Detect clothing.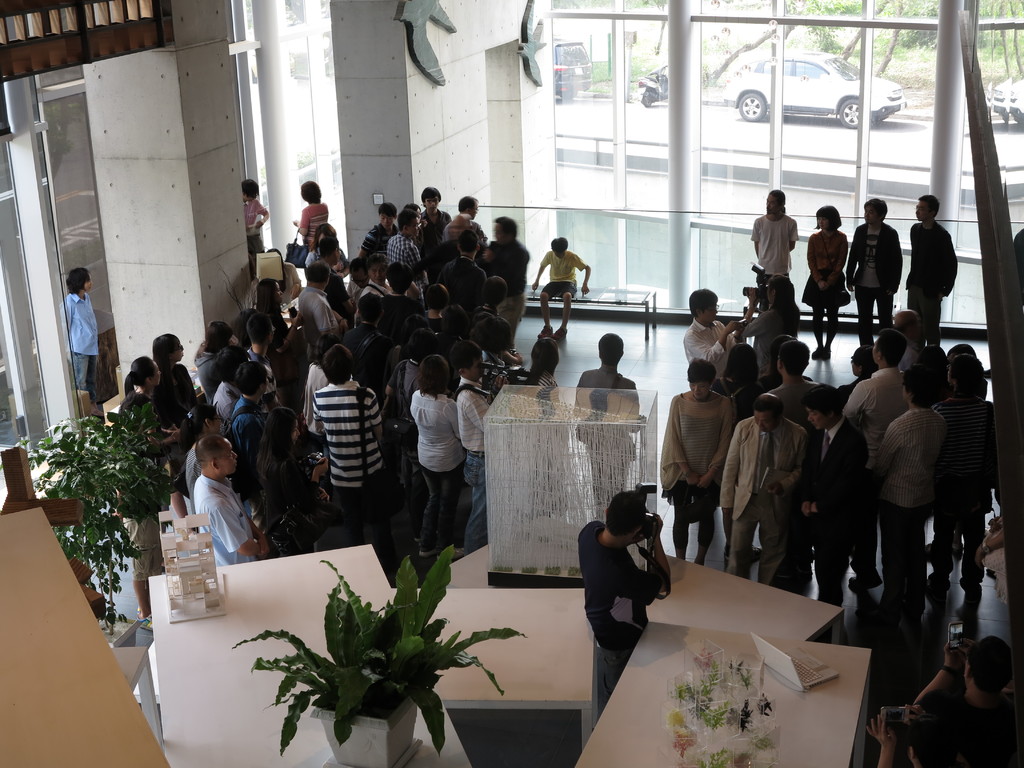
Detected at l=121, t=397, r=161, b=476.
